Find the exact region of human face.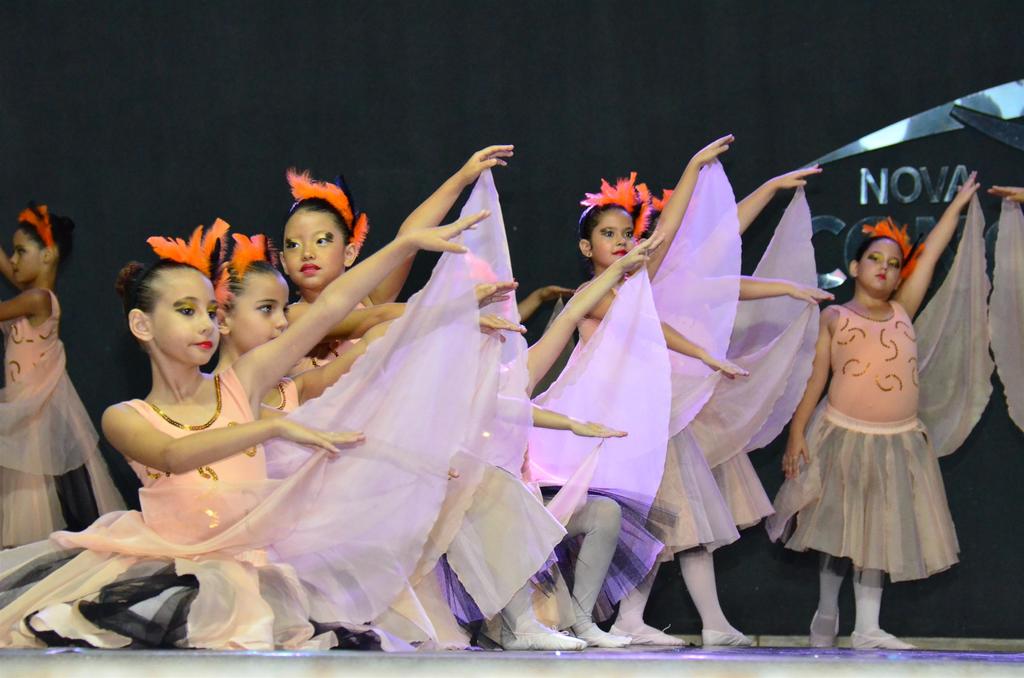
Exact region: left=284, top=214, right=344, bottom=287.
